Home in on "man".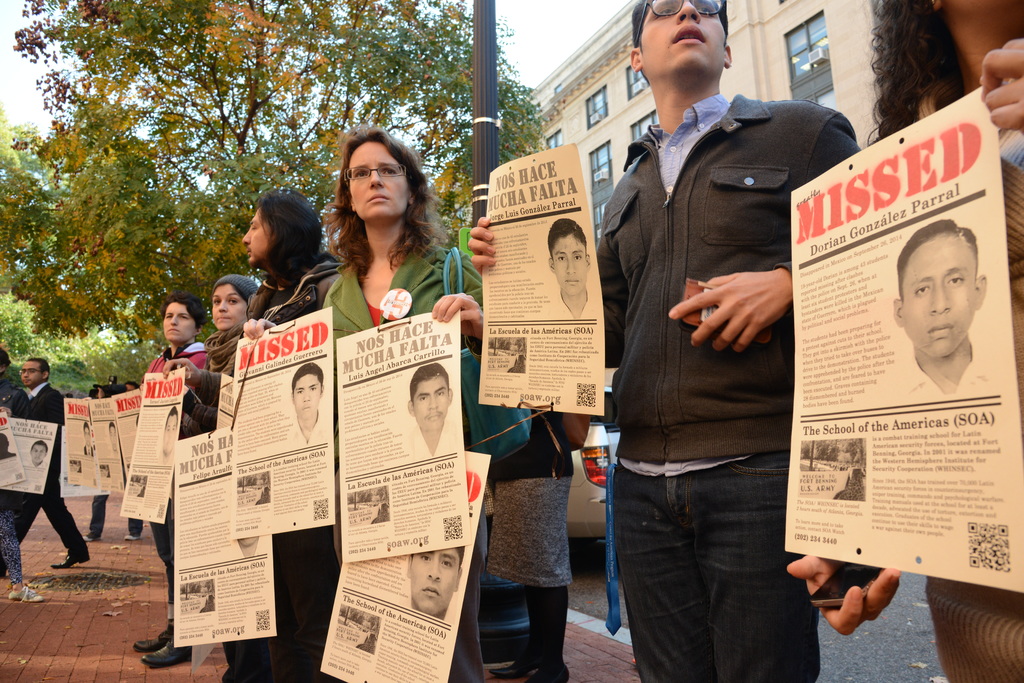
Homed in at locate(858, 211, 1016, 404).
